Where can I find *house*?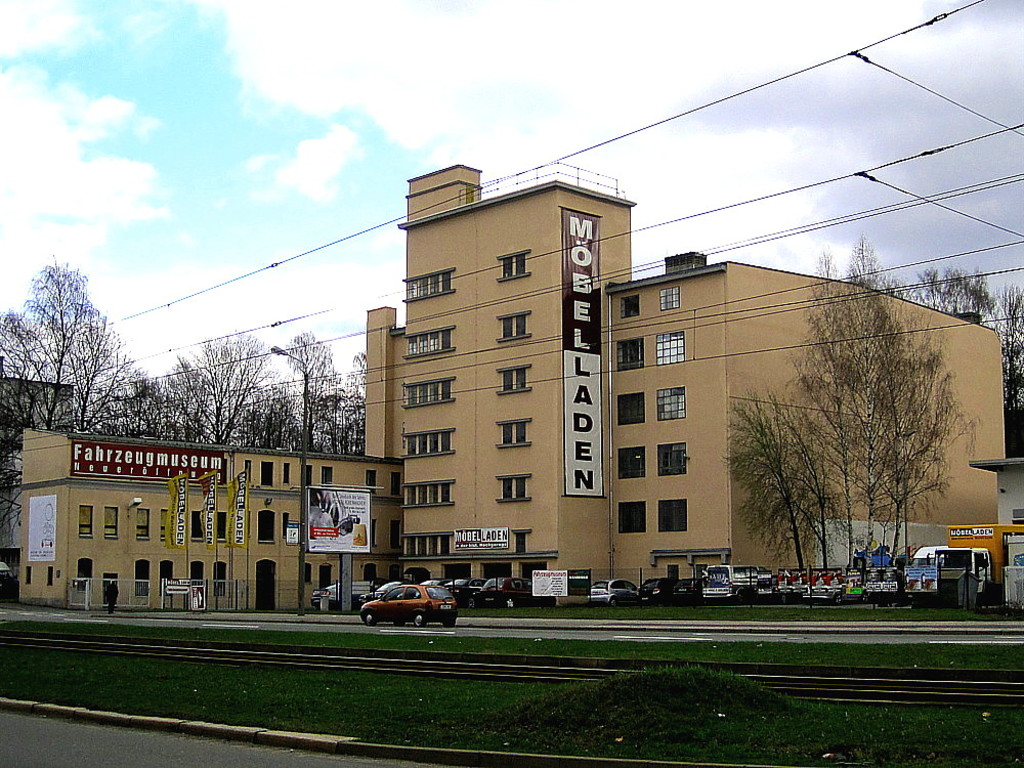
You can find it at [x1=967, y1=451, x2=1023, y2=525].
